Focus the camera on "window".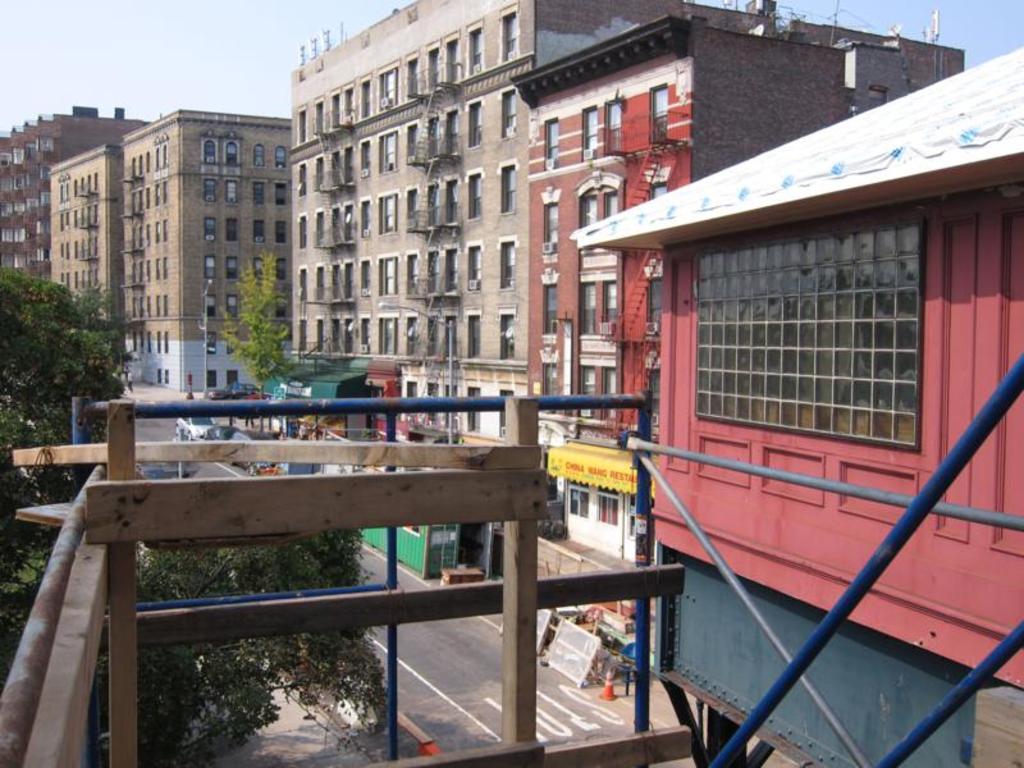
Focus region: box=[227, 175, 241, 209].
